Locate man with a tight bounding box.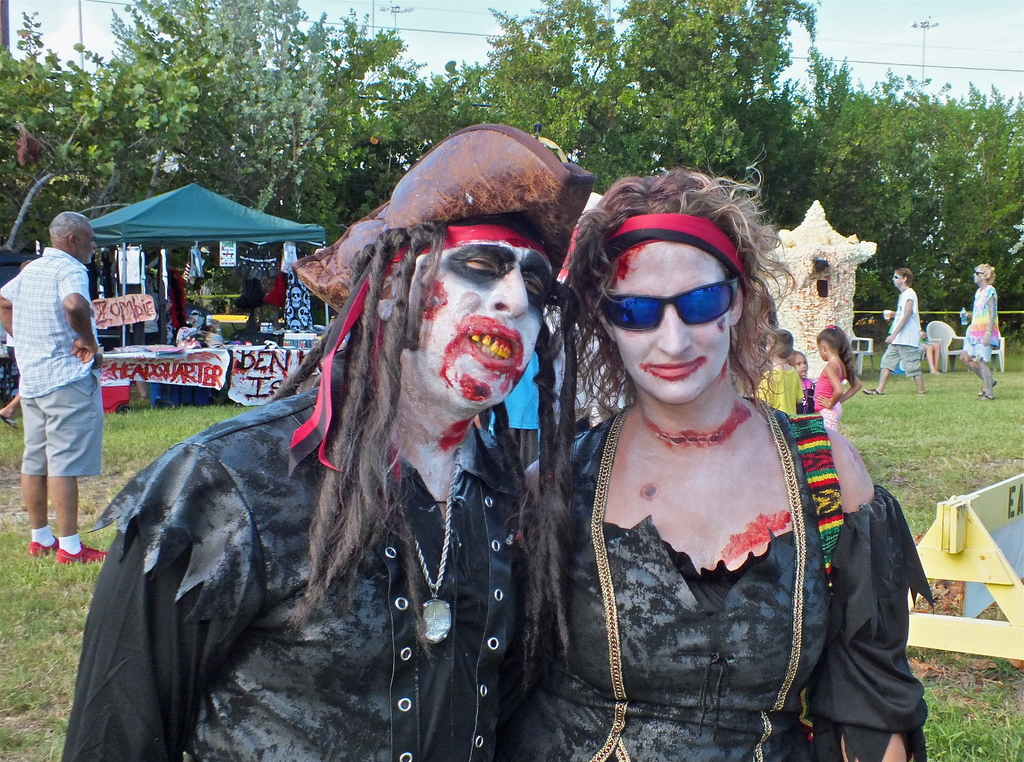
{"x1": 0, "y1": 206, "x2": 106, "y2": 563}.
